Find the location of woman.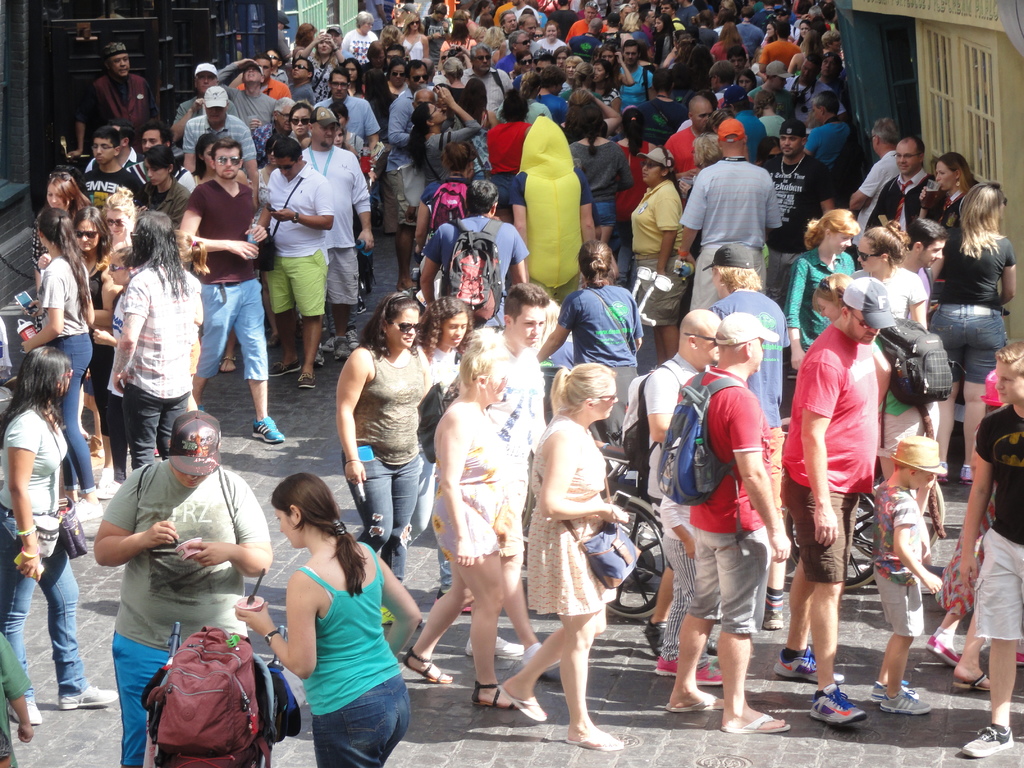
Location: <box>494,356,631,752</box>.
